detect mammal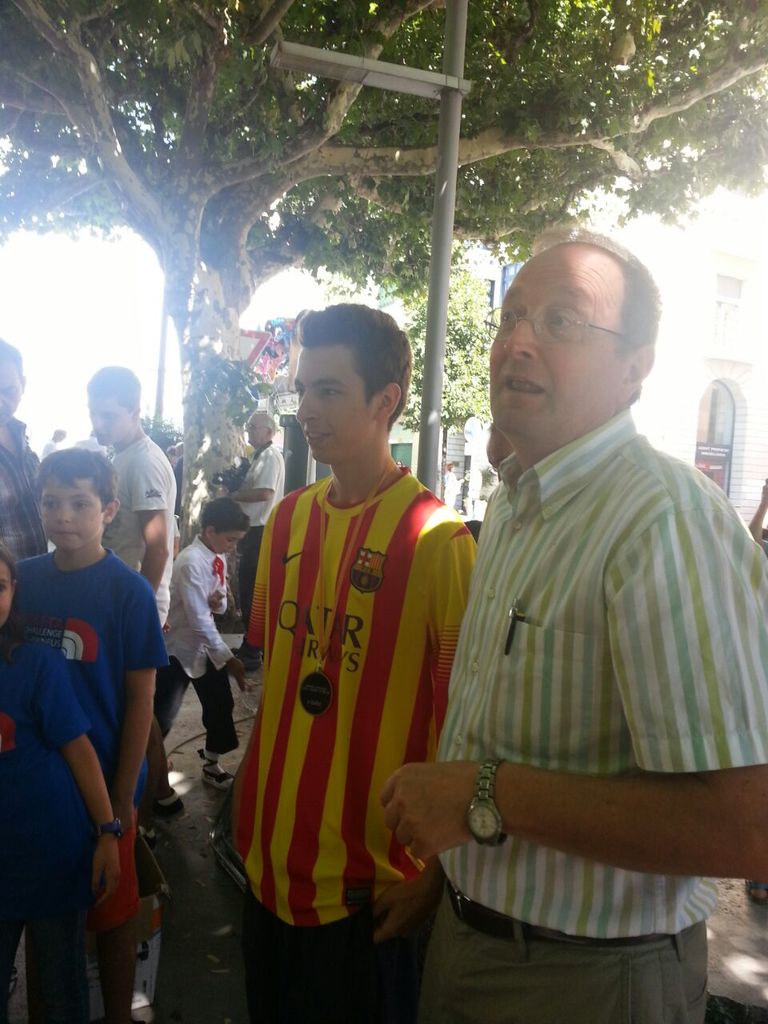
rect(486, 417, 514, 480)
